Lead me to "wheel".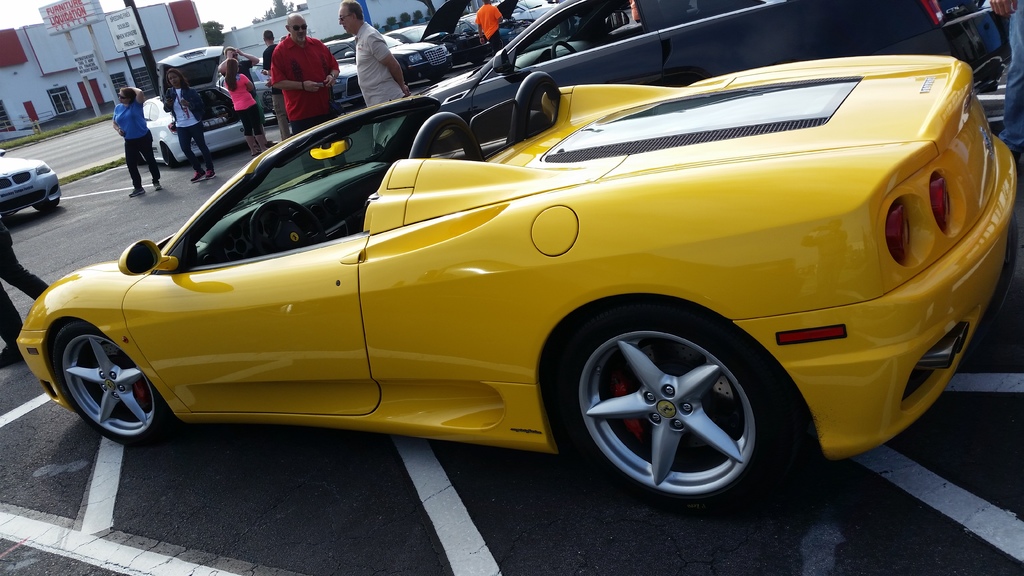
Lead to (x1=35, y1=199, x2=60, y2=220).
